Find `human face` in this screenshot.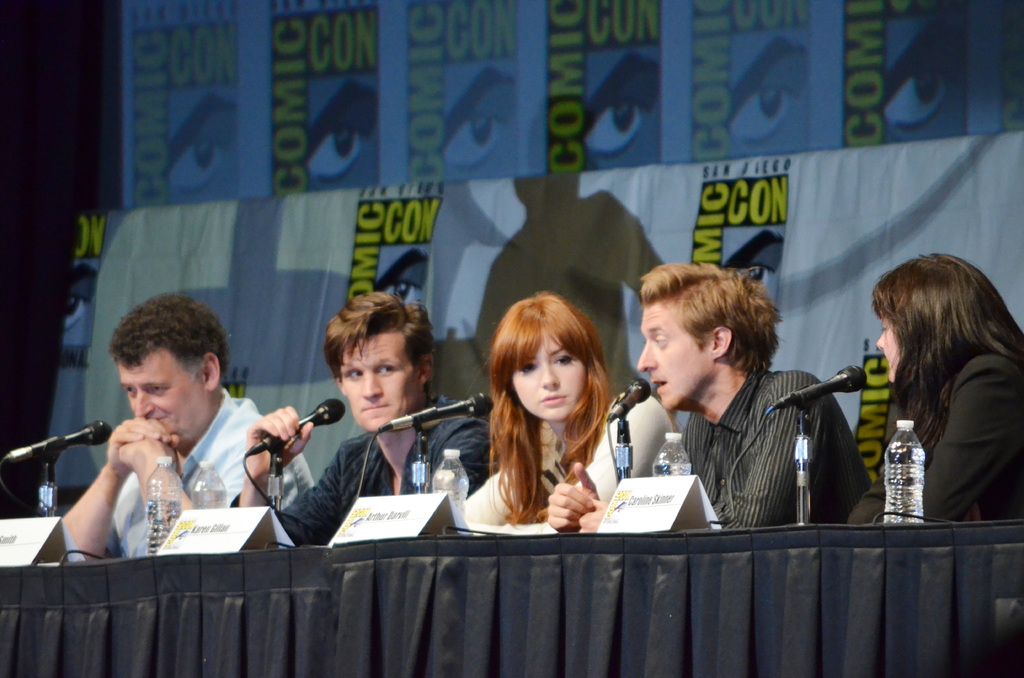
The bounding box for `human face` is 339, 335, 424, 434.
